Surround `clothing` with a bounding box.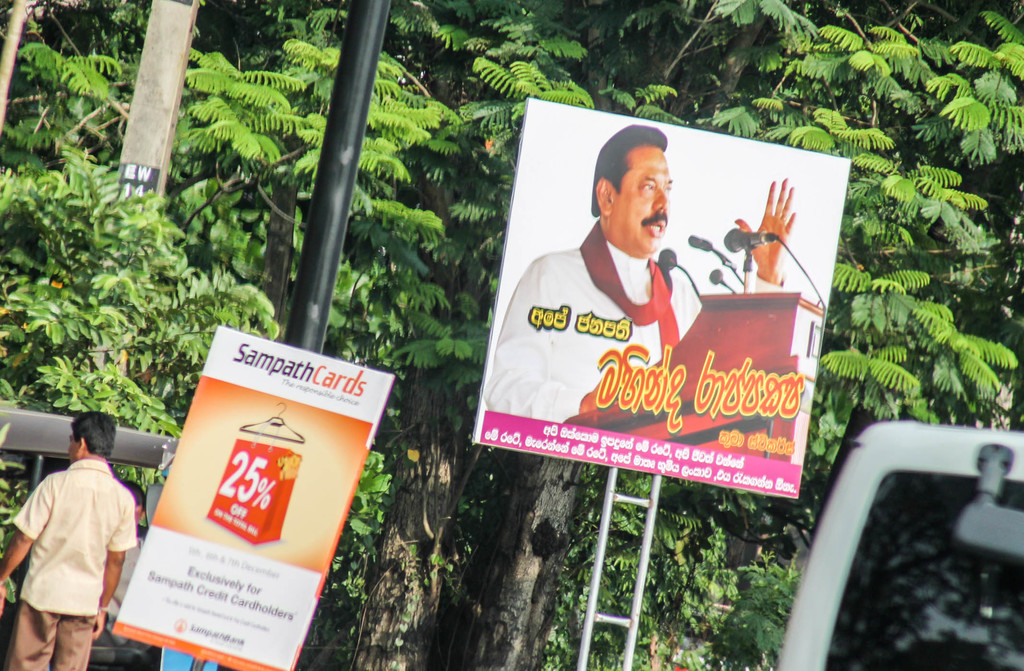
BBox(10, 591, 99, 670).
